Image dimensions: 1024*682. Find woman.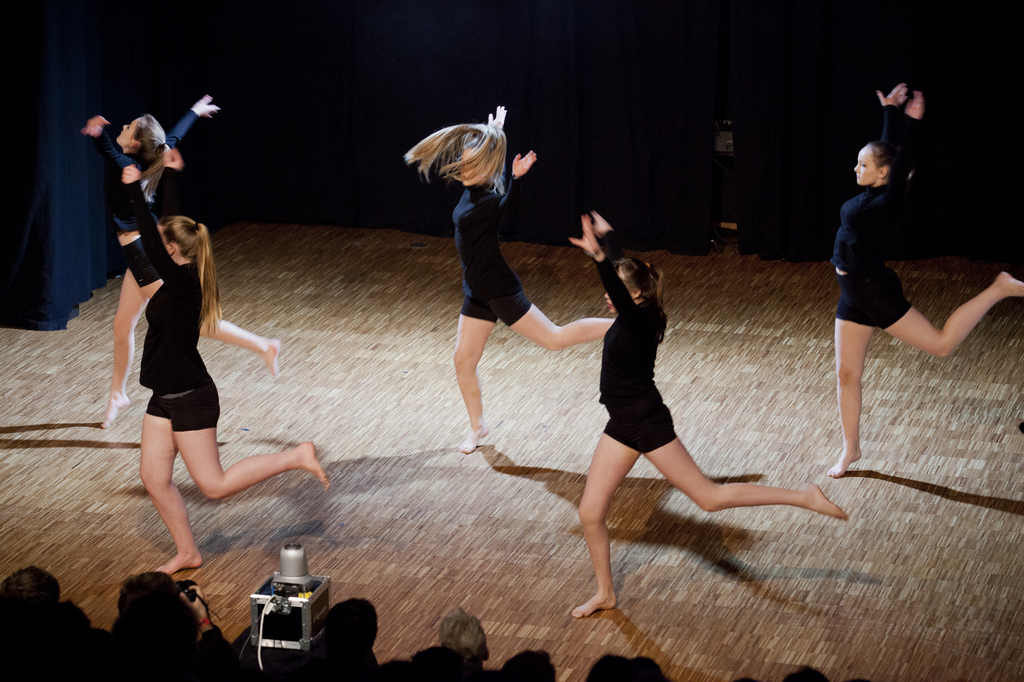
{"x1": 545, "y1": 206, "x2": 794, "y2": 601}.
